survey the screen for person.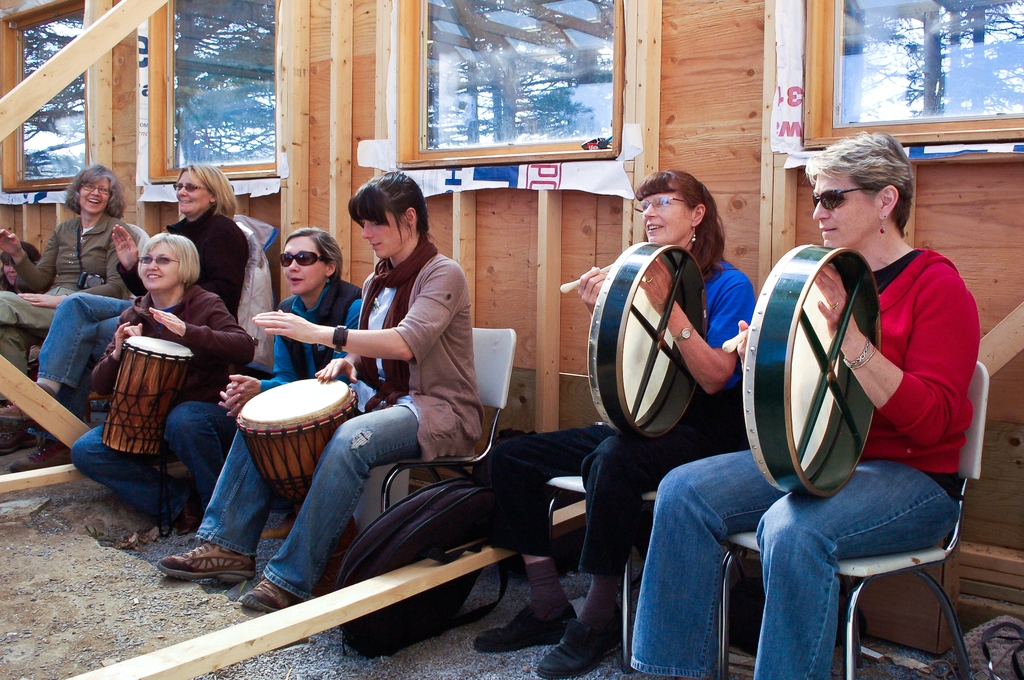
Survey found: left=0, top=165, right=142, bottom=410.
